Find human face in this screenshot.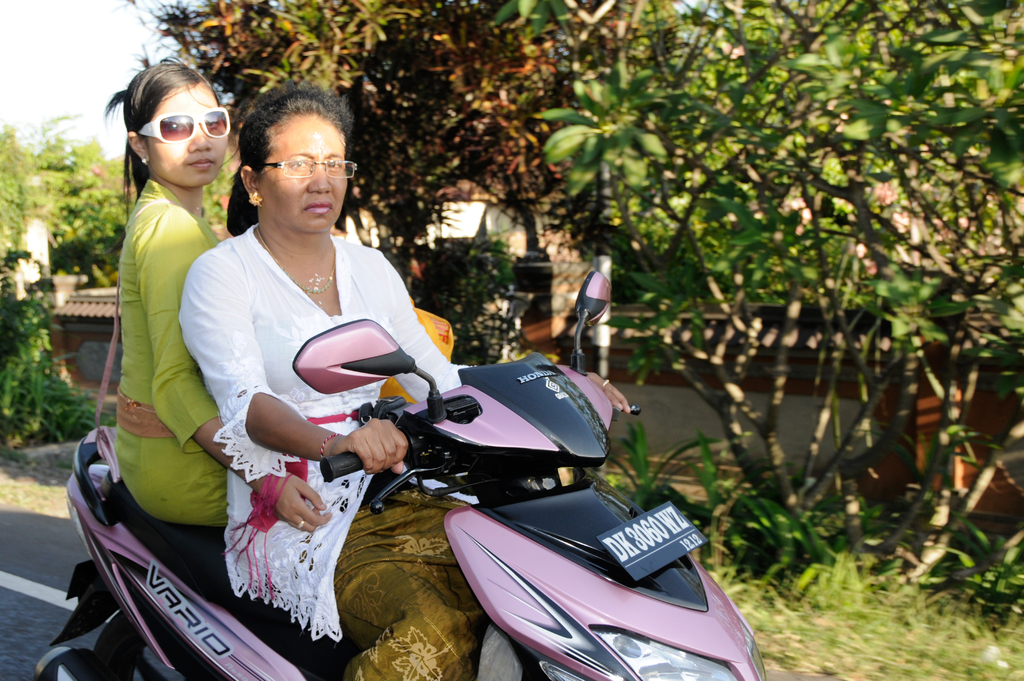
The bounding box for human face is x1=143 y1=79 x2=232 y2=193.
